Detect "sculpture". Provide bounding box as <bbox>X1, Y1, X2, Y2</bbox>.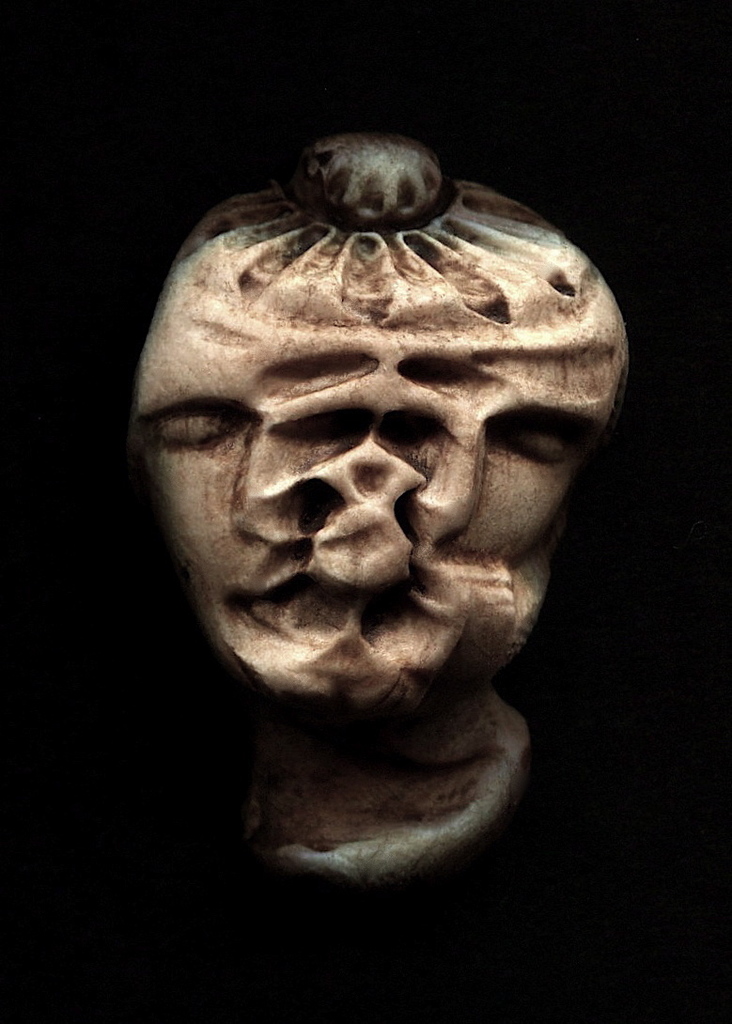
<bbox>103, 97, 646, 894</bbox>.
